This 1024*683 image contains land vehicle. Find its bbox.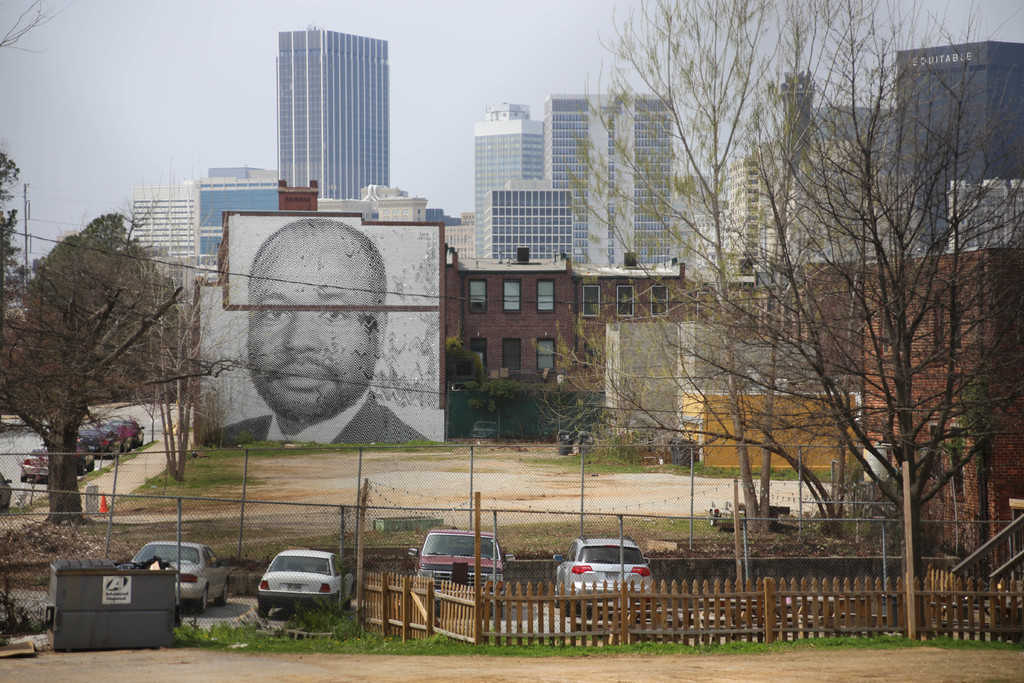
401/522/509/617.
